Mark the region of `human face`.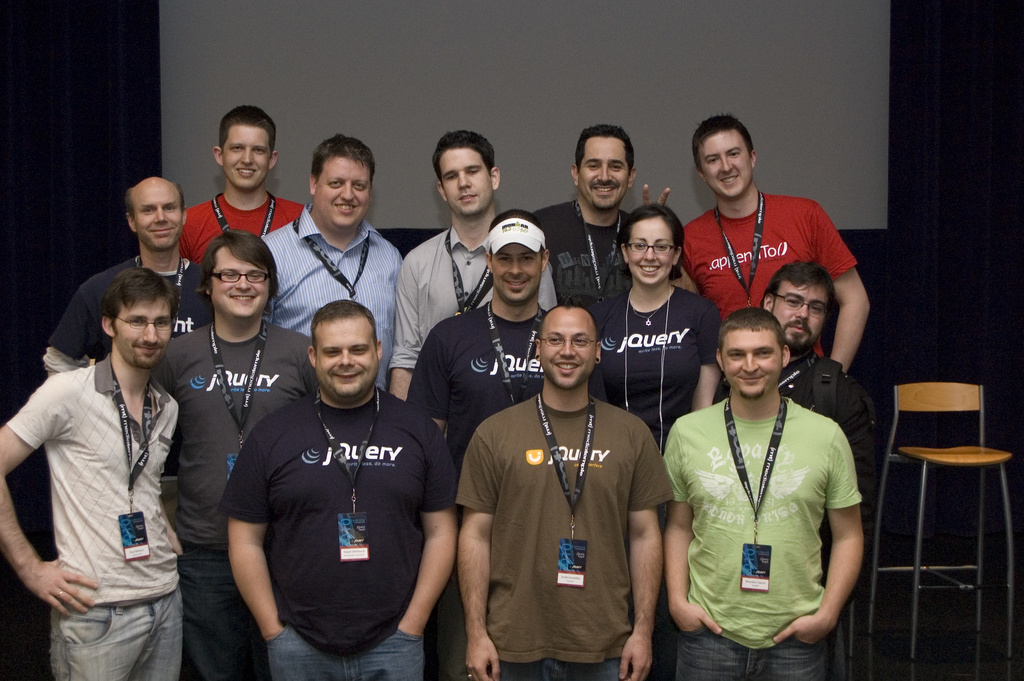
Region: (315, 159, 372, 228).
